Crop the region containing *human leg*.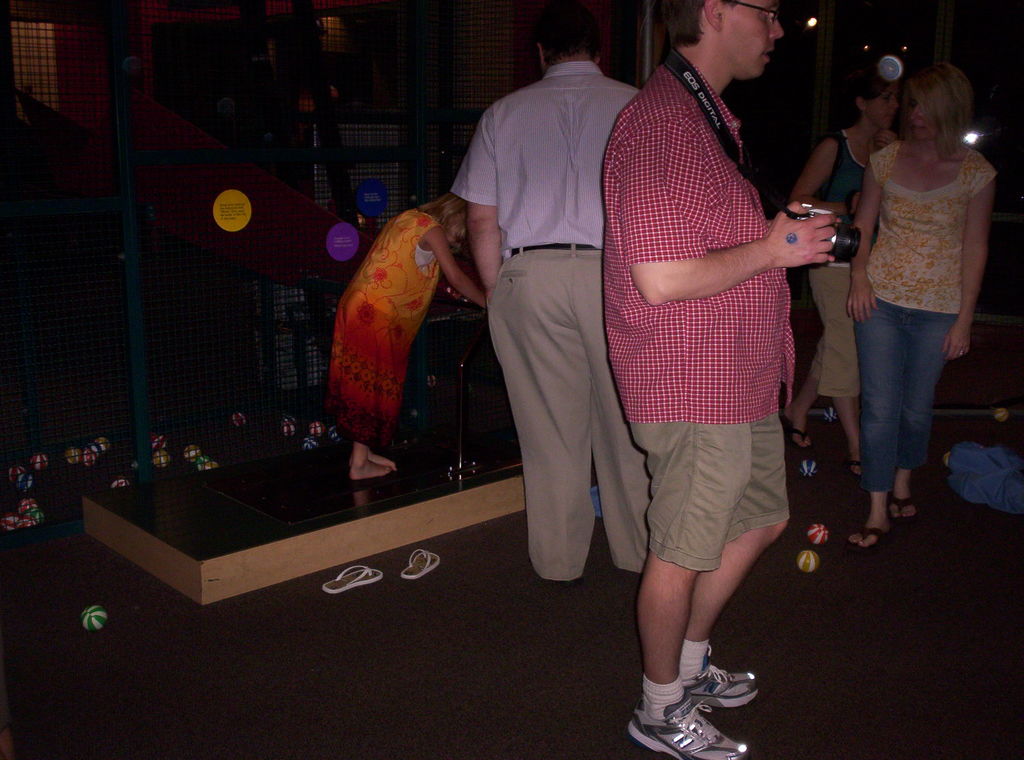
Crop region: l=493, t=252, r=593, b=590.
